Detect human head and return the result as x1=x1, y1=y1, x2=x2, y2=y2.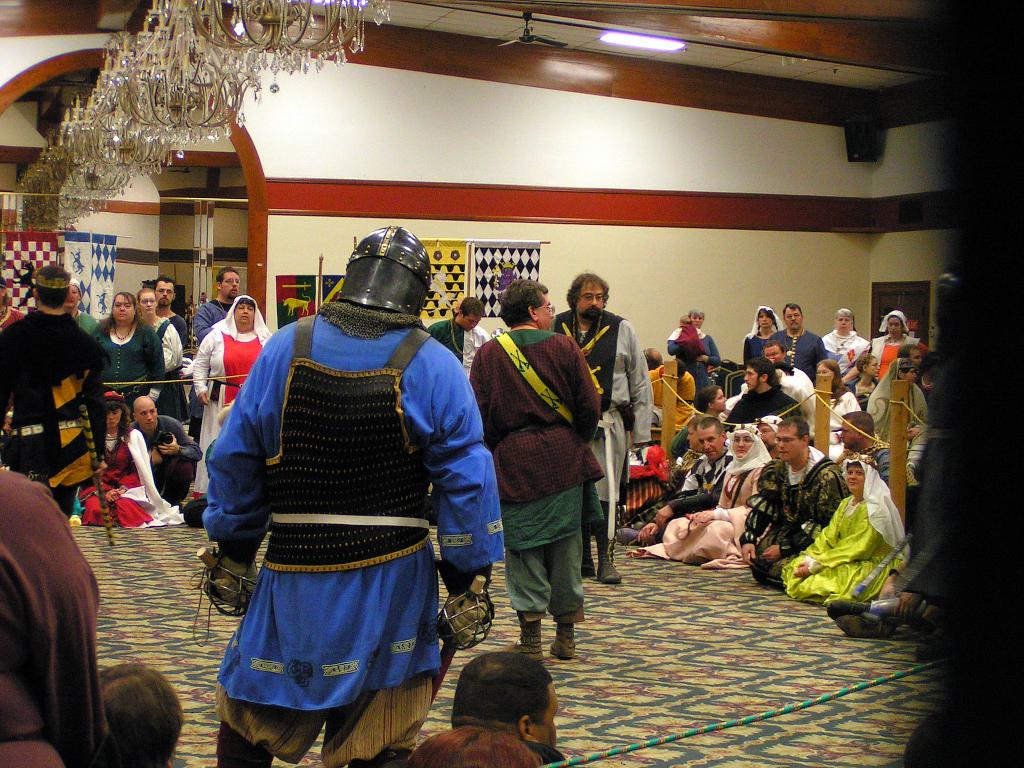
x1=816, y1=357, x2=842, y2=382.
